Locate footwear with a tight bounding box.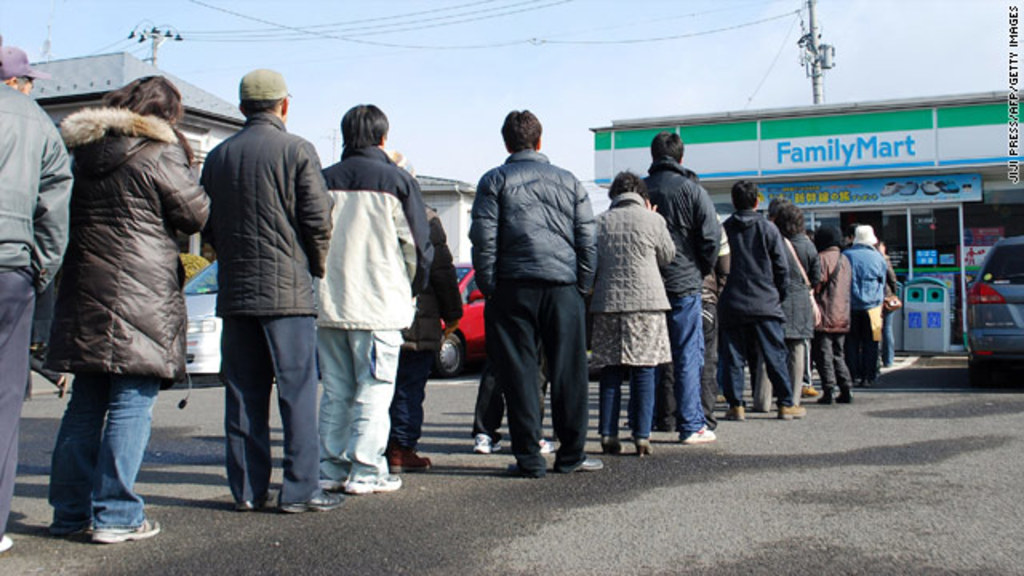
725/405/744/419.
